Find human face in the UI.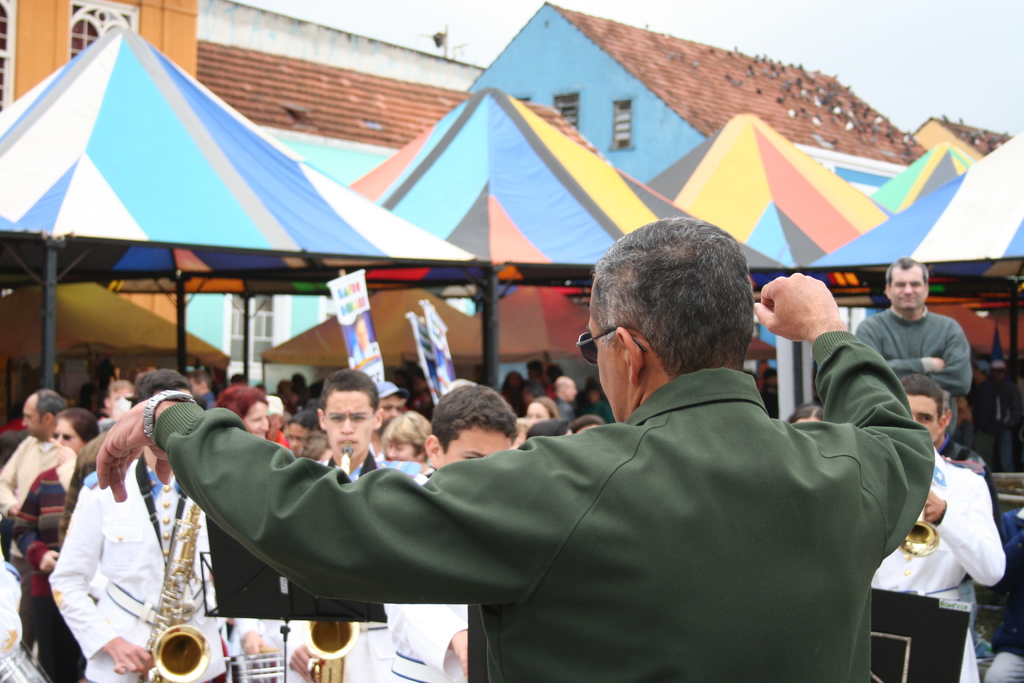
UI element at detection(324, 390, 376, 463).
